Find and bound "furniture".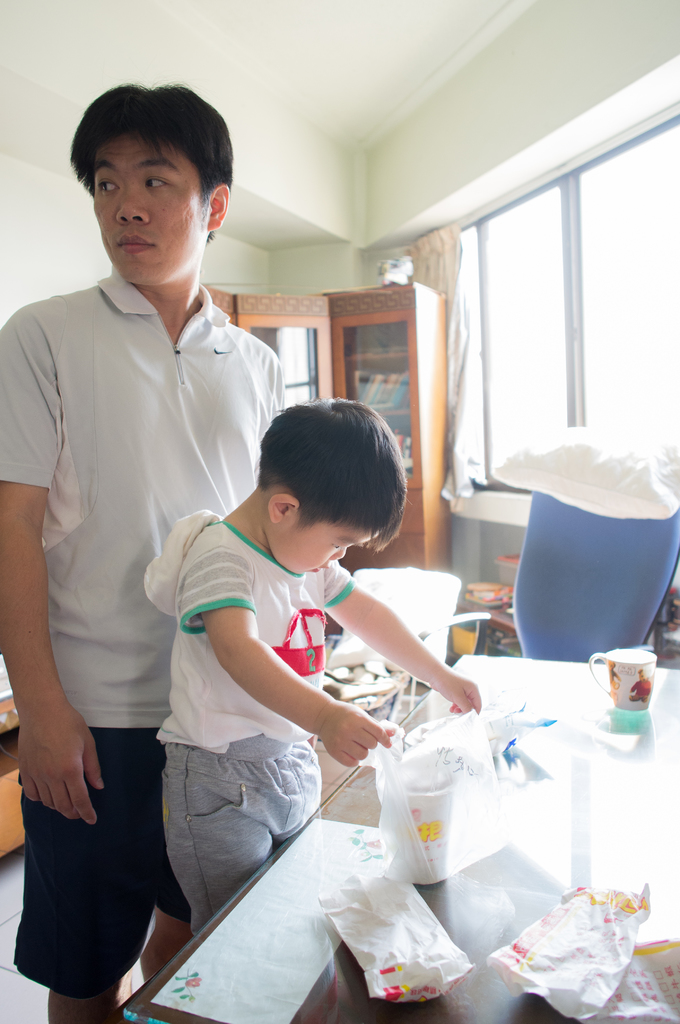
Bound: [left=106, top=648, right=679, bottom=1023].
